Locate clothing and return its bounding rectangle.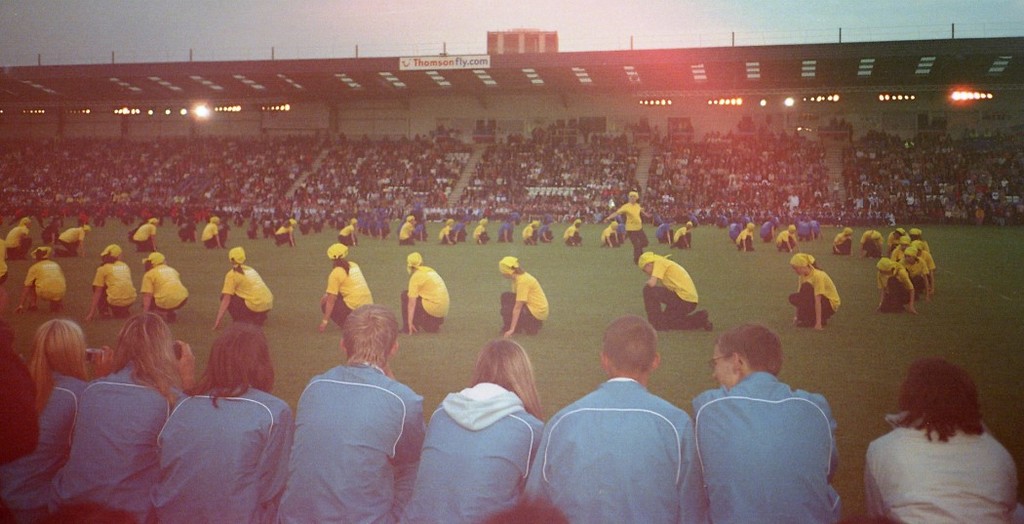
l=273, t=358, r=429, b=523.
